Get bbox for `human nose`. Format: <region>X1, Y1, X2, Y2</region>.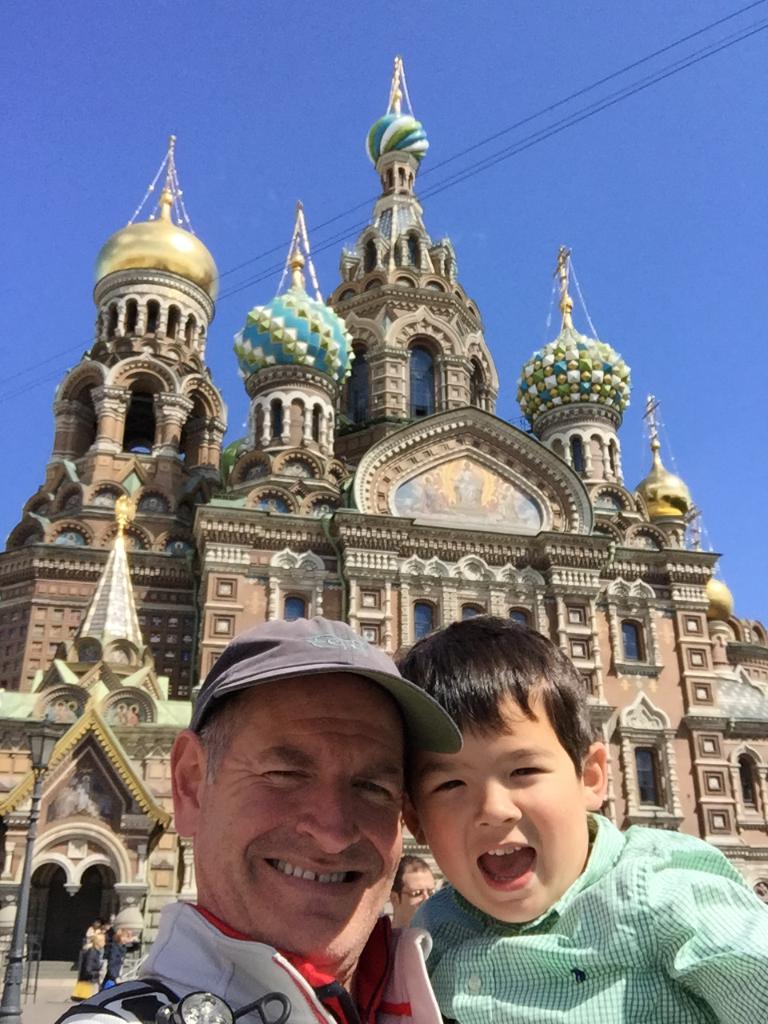
<region>421, 890, 430, 901</region>.
